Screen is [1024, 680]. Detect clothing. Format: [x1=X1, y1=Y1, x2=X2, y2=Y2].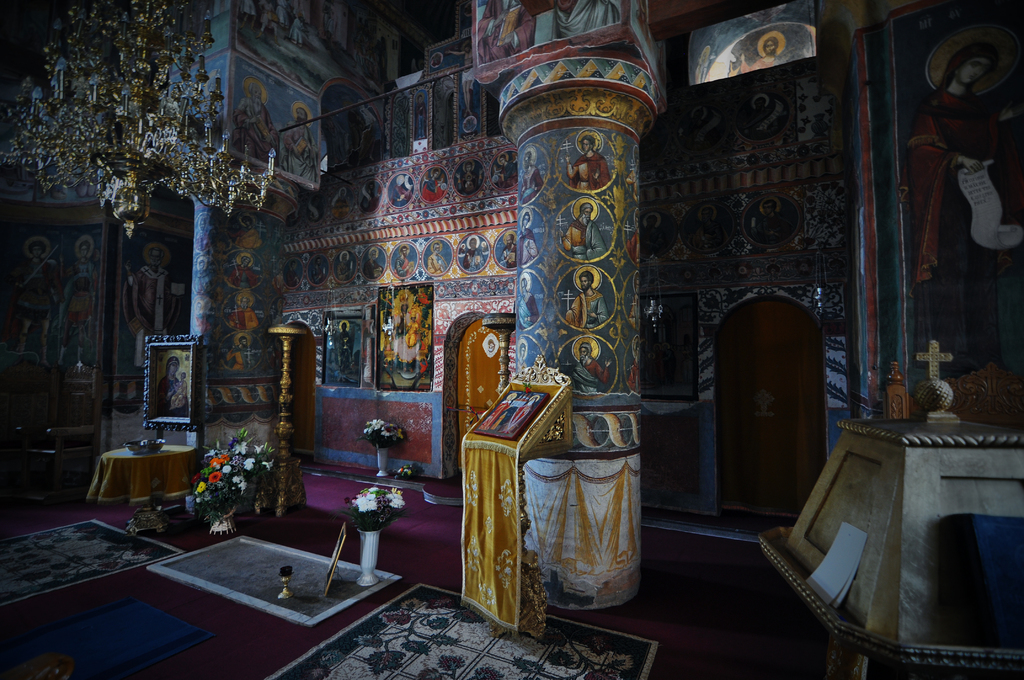
[x1=14, y1=258, x2=59, y2=339].
